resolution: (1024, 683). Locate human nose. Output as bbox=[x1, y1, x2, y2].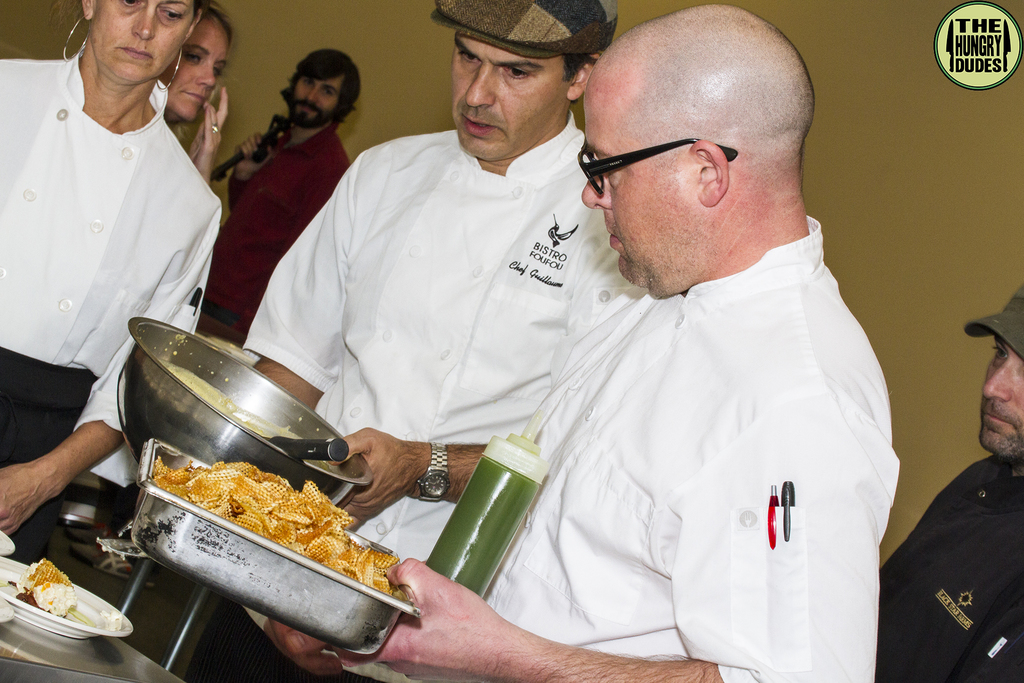
bbox=[302, 85, 318, 106].
